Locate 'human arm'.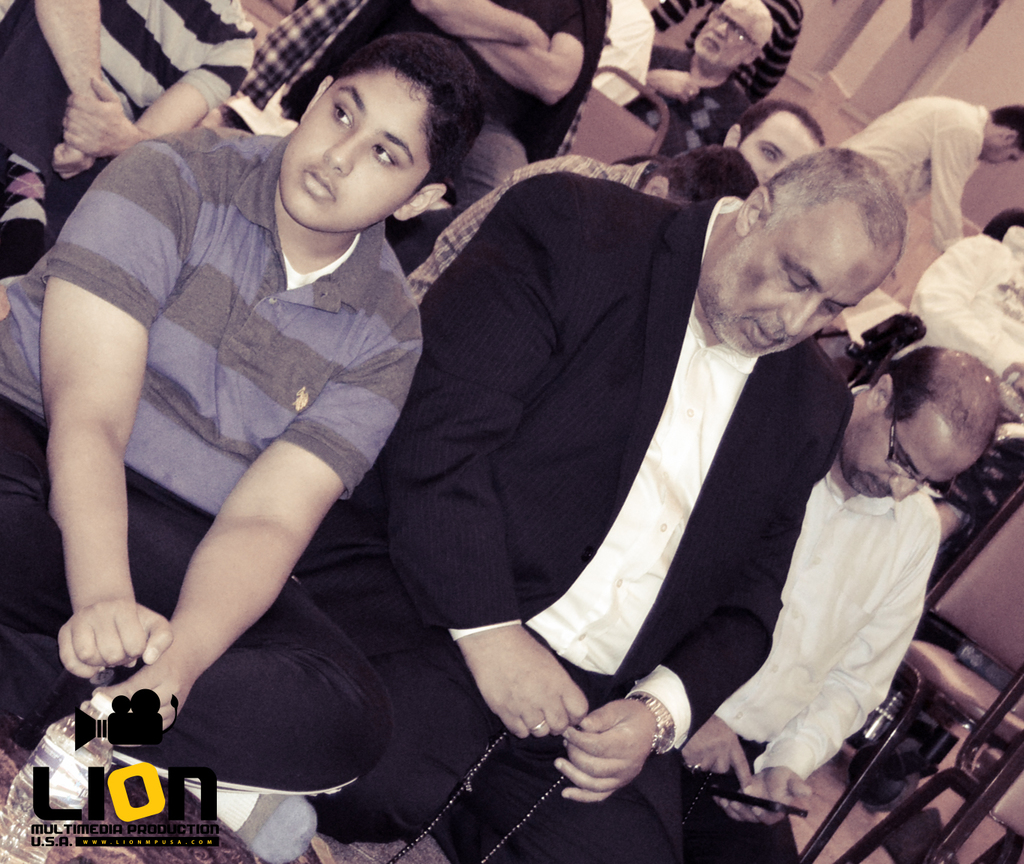
Bounding box: left=47, top=0, right=111, bottom=192.
